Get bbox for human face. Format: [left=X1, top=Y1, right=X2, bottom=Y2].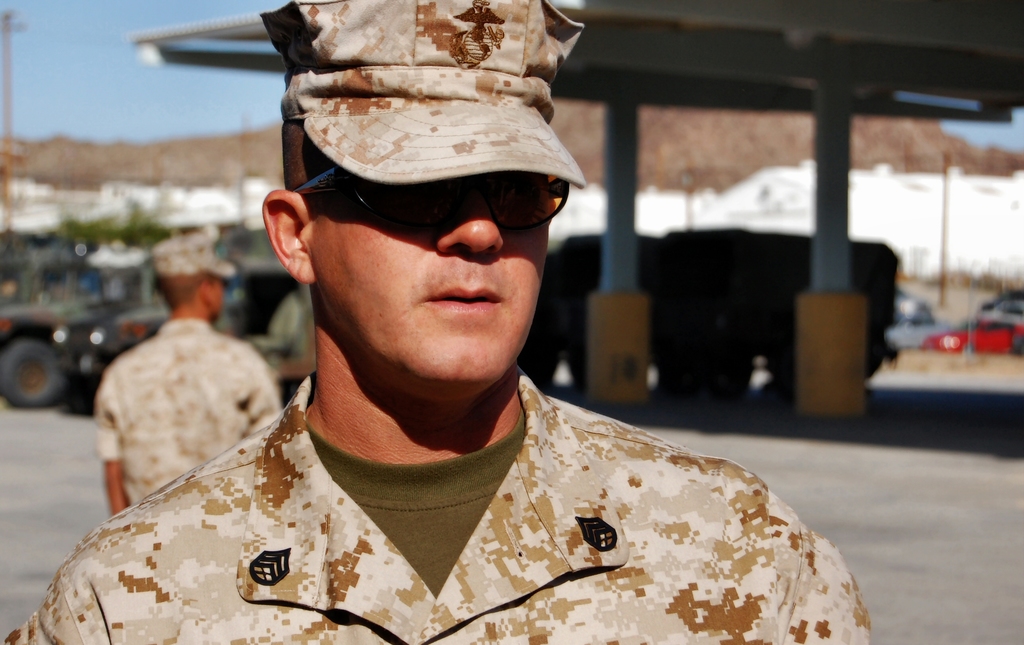
[left=310, top=144, right=550, bottom=392].
